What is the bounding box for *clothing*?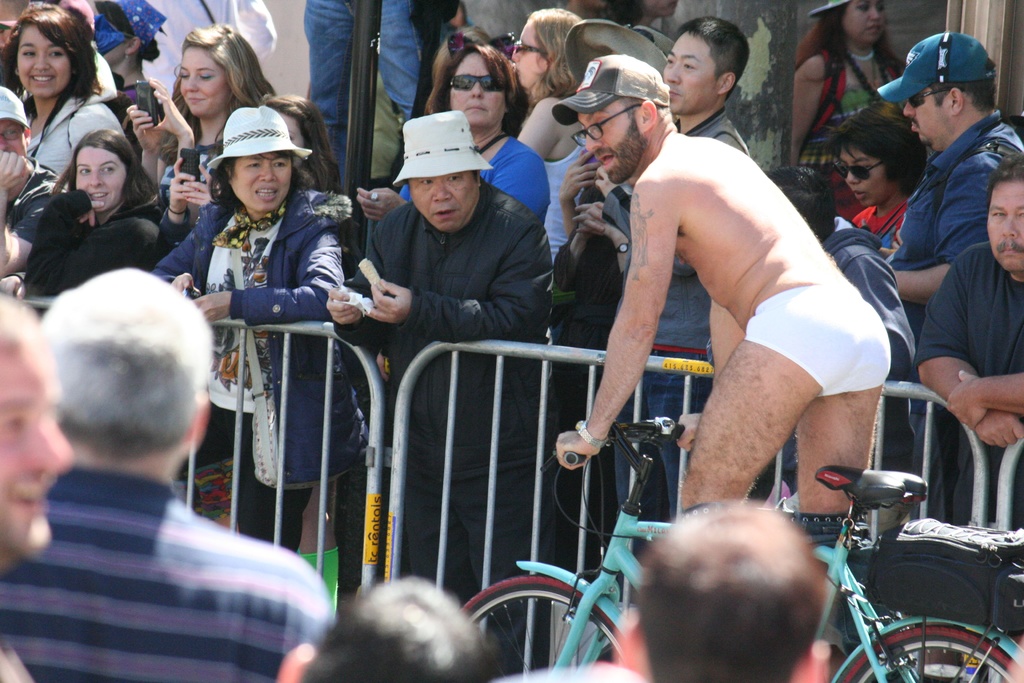
bbox(552, 180, 619, 558).
